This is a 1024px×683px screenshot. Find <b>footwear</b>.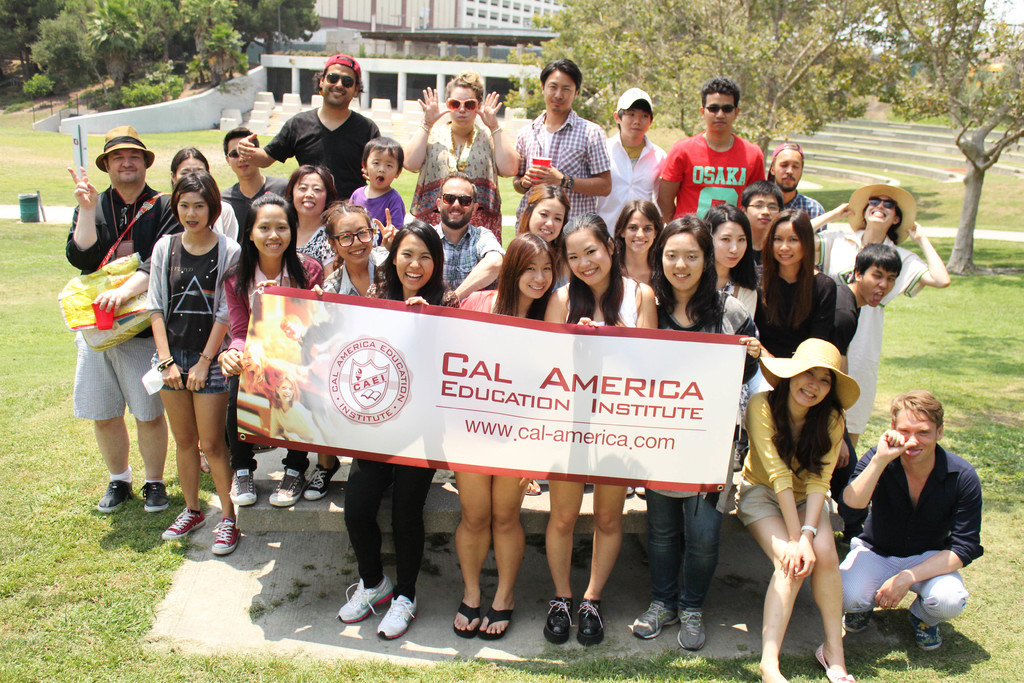
Bounding box: box(540, 597, 578, 646).
